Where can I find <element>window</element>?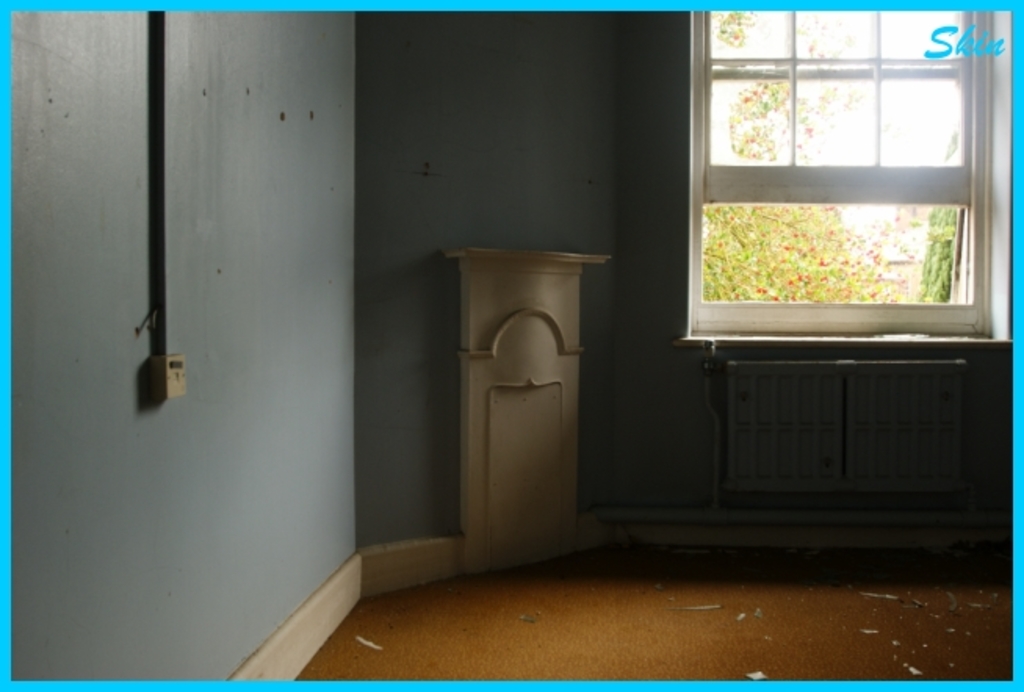
You can find it at (left=675, top=2, right=1011, bottom=357).
